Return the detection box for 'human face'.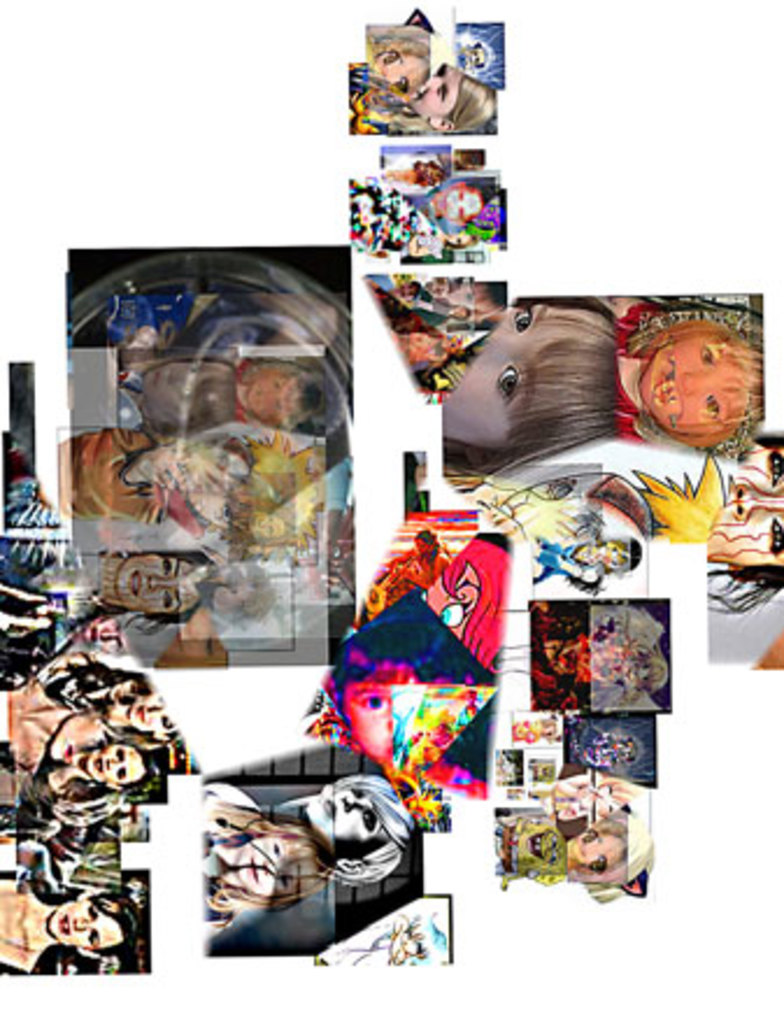
detection(247, 370, 305, 424).
